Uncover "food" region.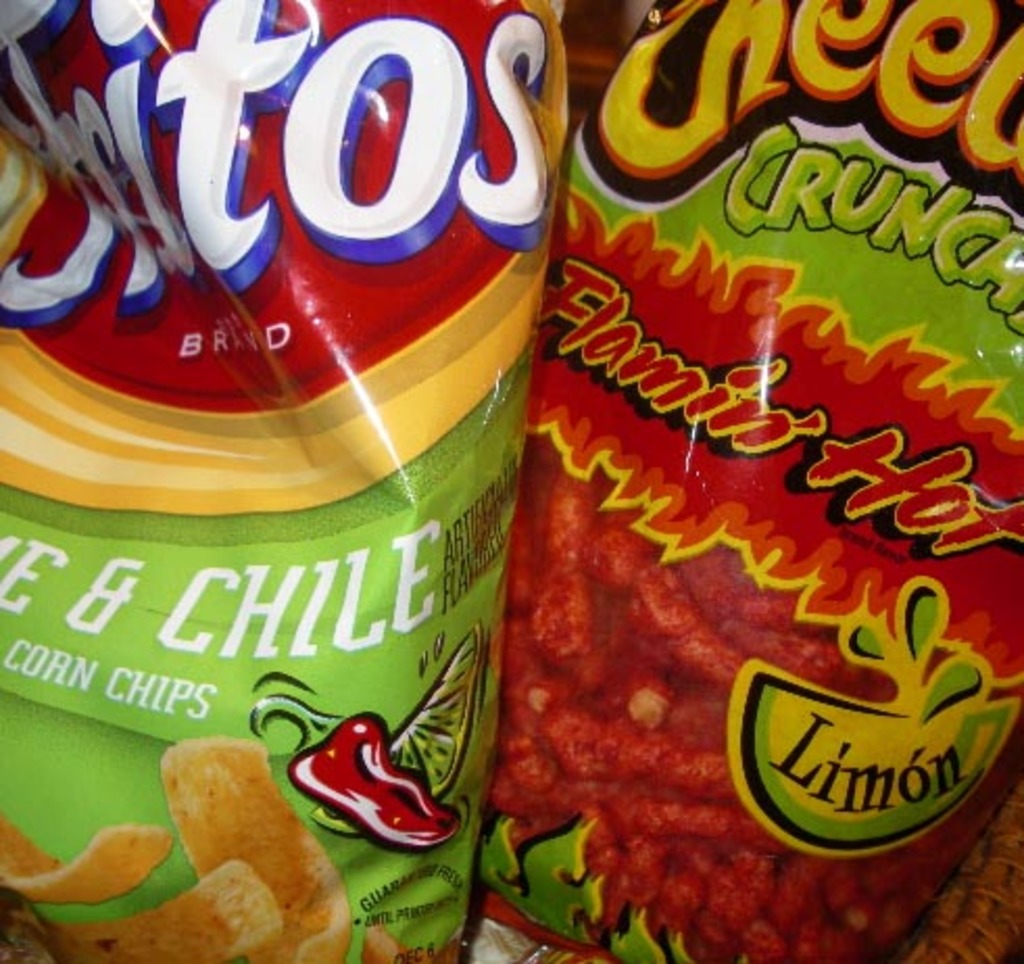
Uncovered: bbox(0, 774, 206, 914).
